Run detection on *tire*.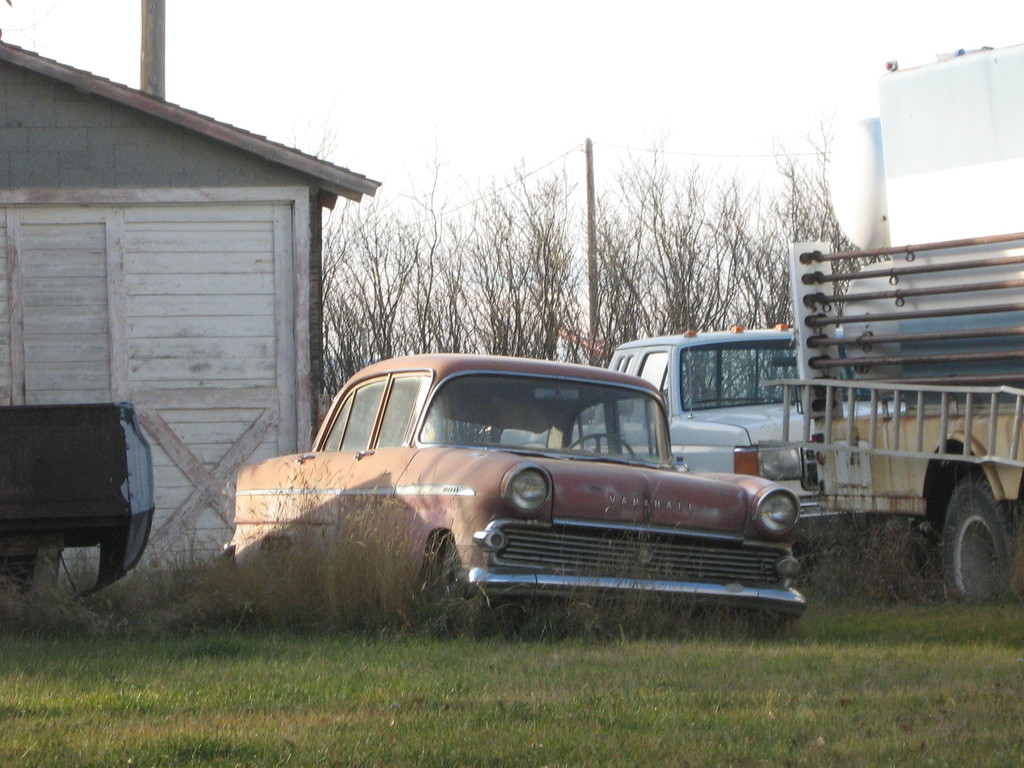
Result: (x1=945, y1=488, x2=1019, y2=596).
